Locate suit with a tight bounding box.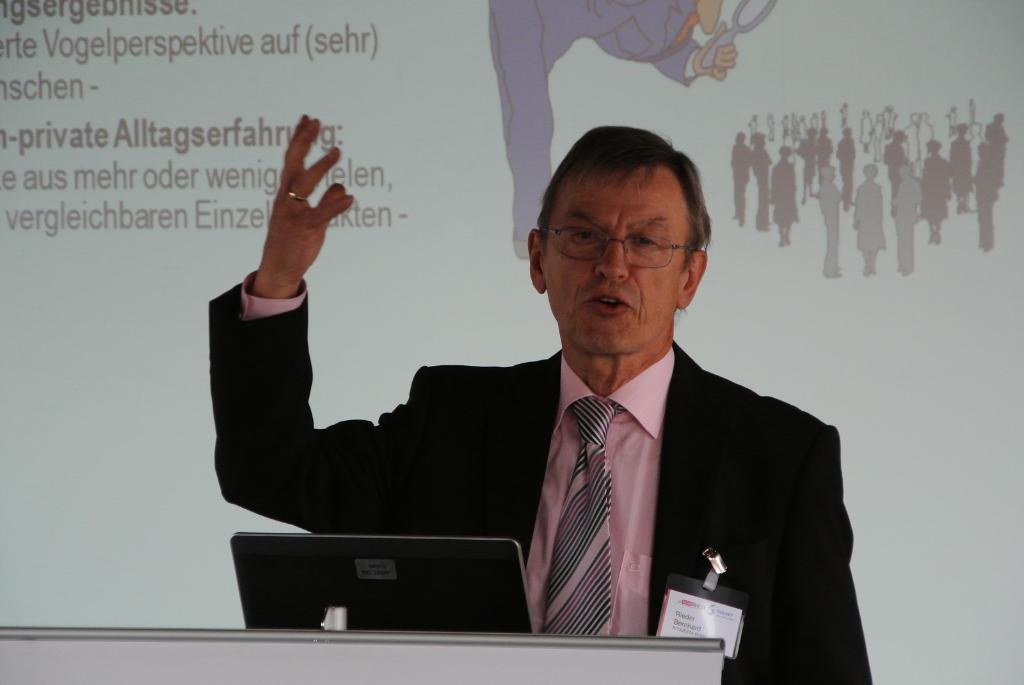
[x1=207, y1=281, x2=870, y2=684].
